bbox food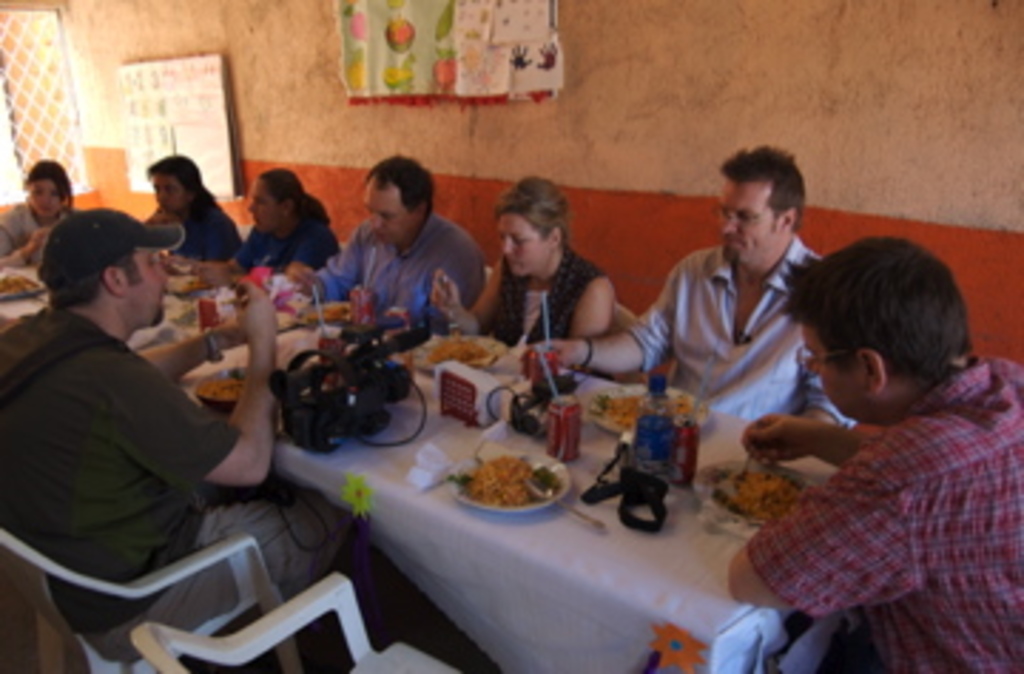
<box>347,14,370,46</box>
